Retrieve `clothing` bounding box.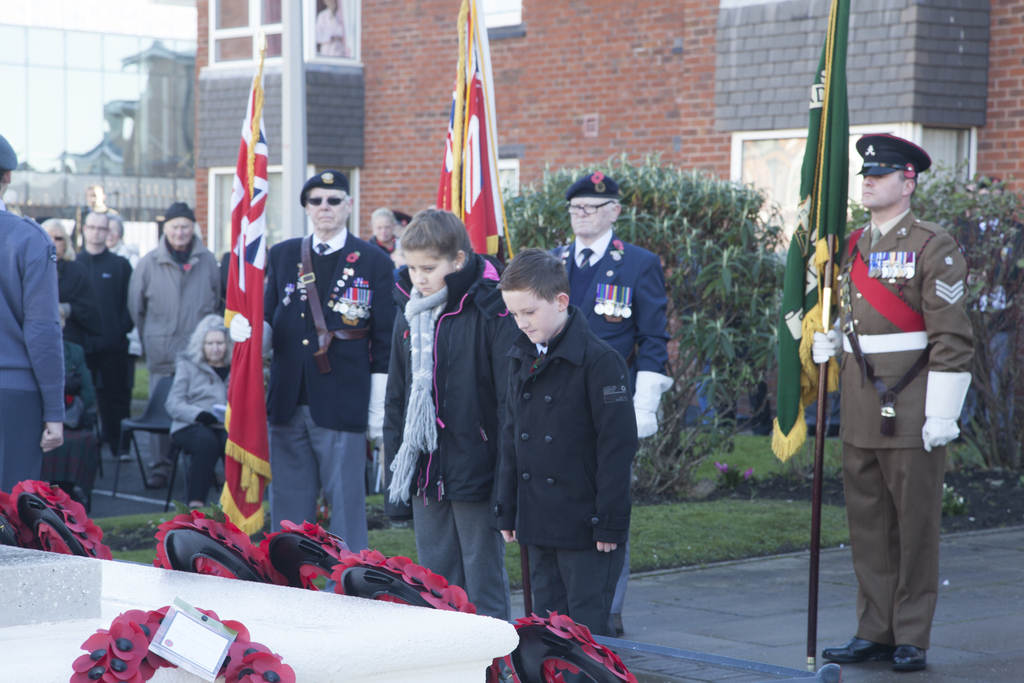
Bounding box: x1=130 y1=235 x2=225 y2=419.
